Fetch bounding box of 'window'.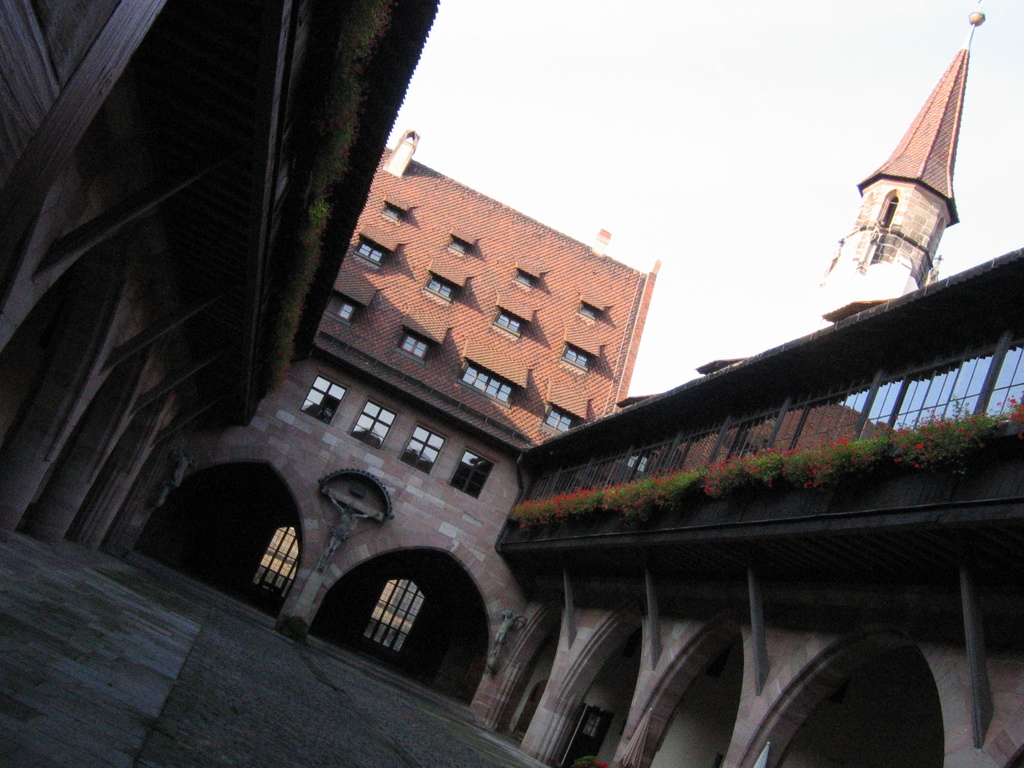
Bbox: detection(510, 303, 1023, 505).
